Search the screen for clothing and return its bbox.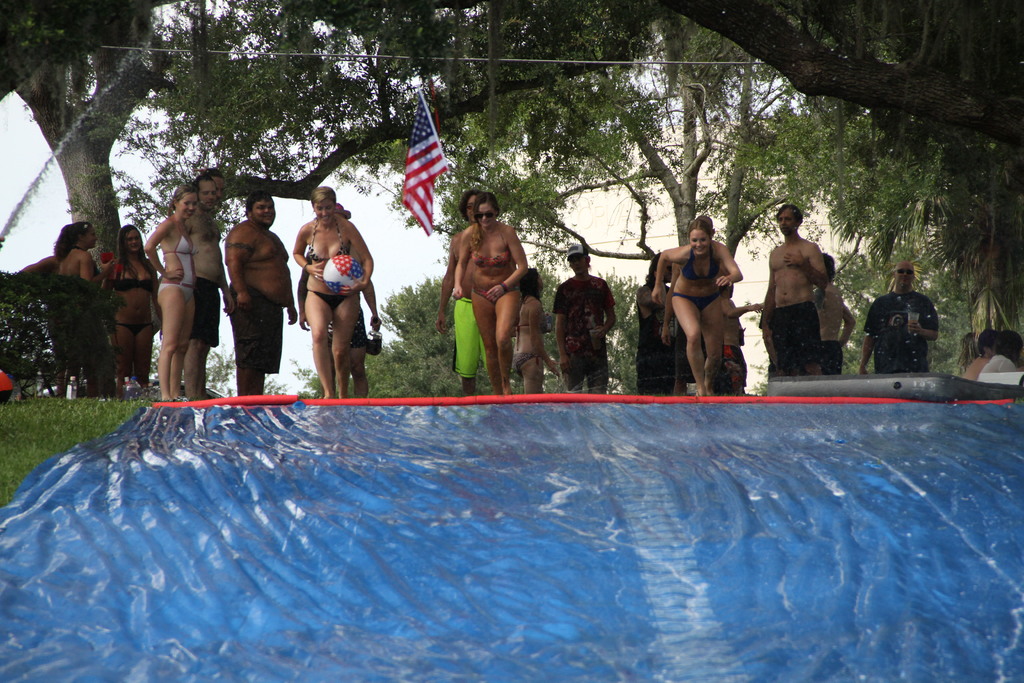
Found: [left=111, top=278, right=148, bottom=292].
